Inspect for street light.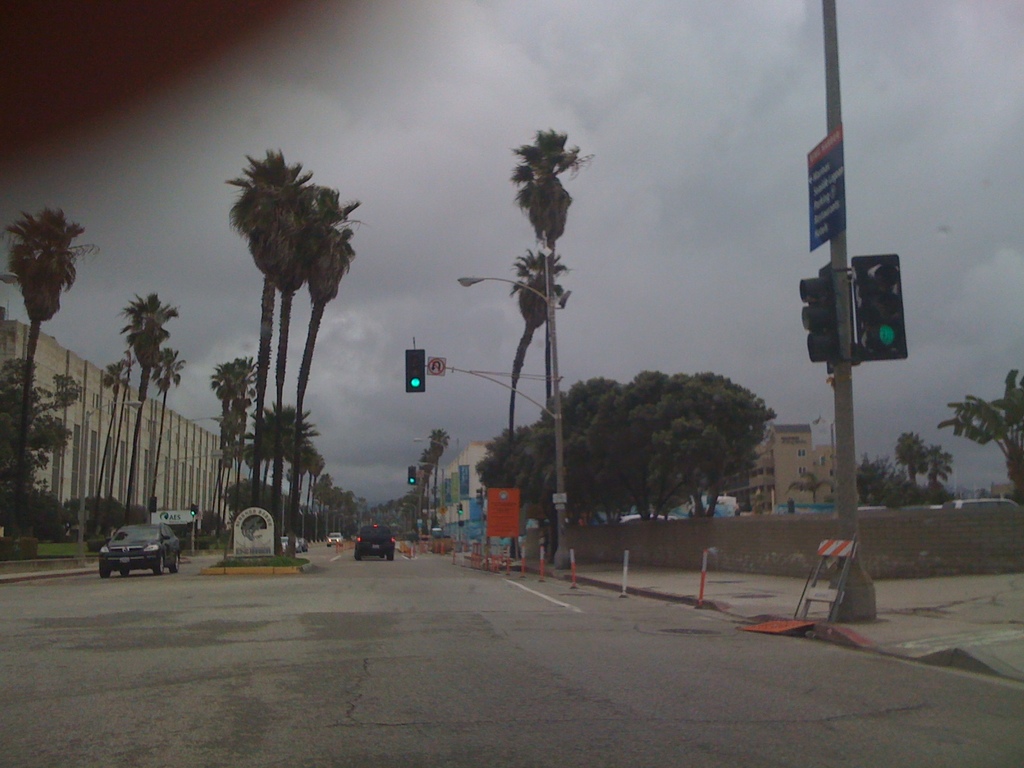
Inspection: locate(304, 496, 320, 545).
